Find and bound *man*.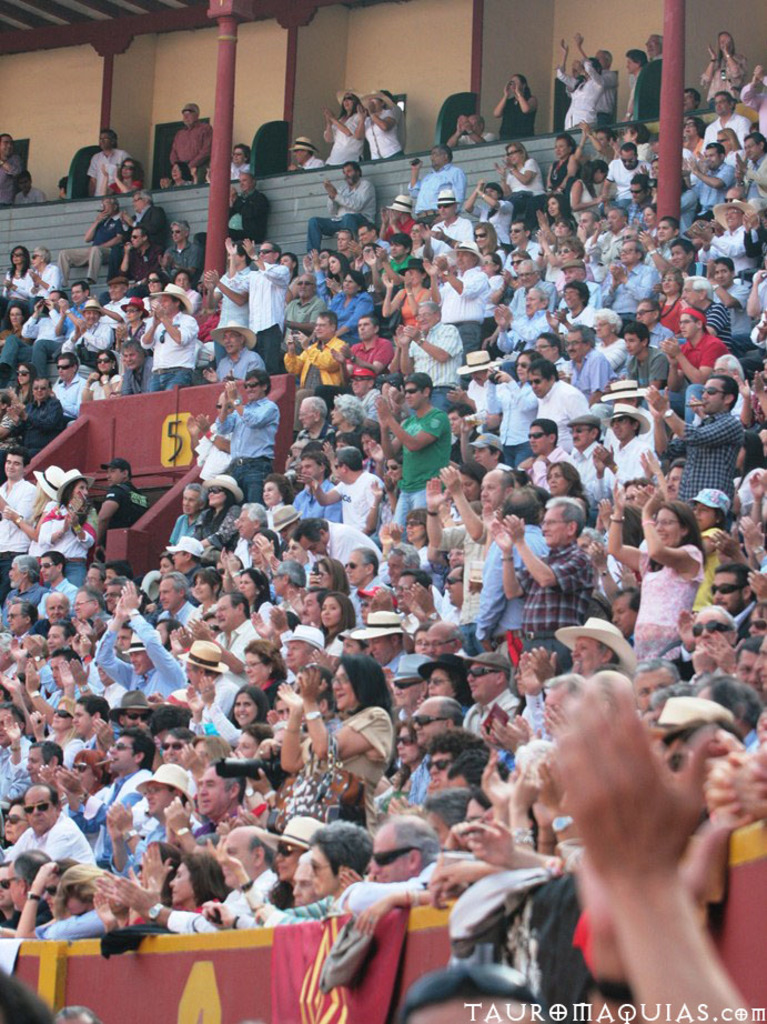
Bound: (x1=628, y1=34, x2=667, y2=119).
